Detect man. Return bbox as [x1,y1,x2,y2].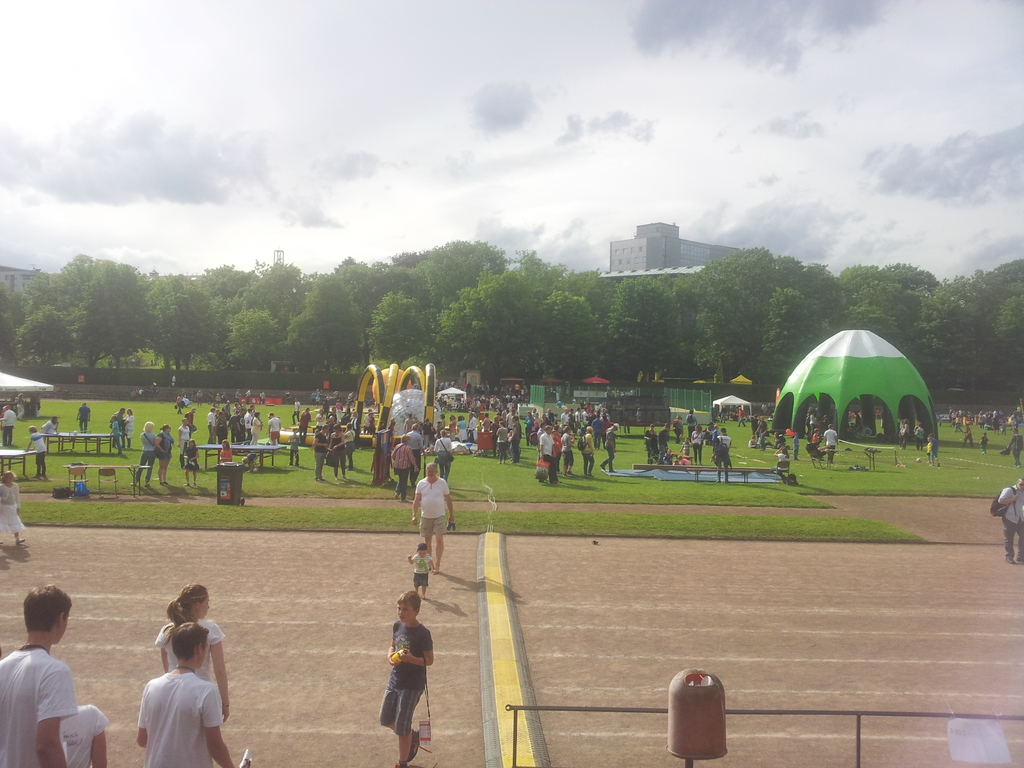
[1,403,14,448].
